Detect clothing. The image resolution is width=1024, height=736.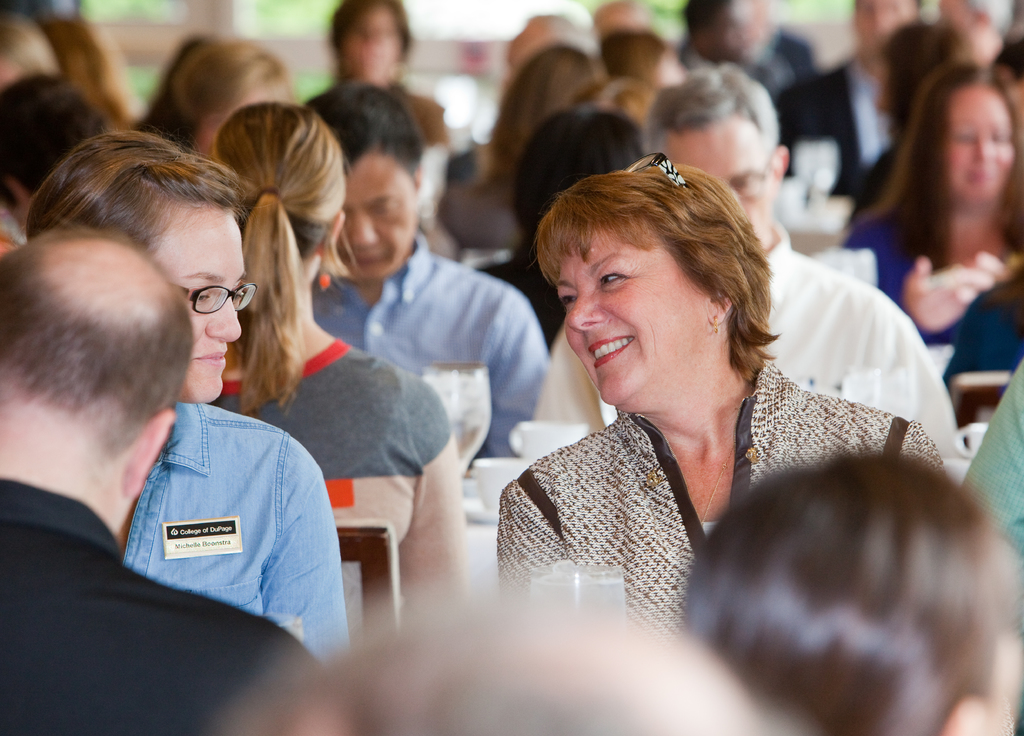
box=[743, 225, 958, 450].
